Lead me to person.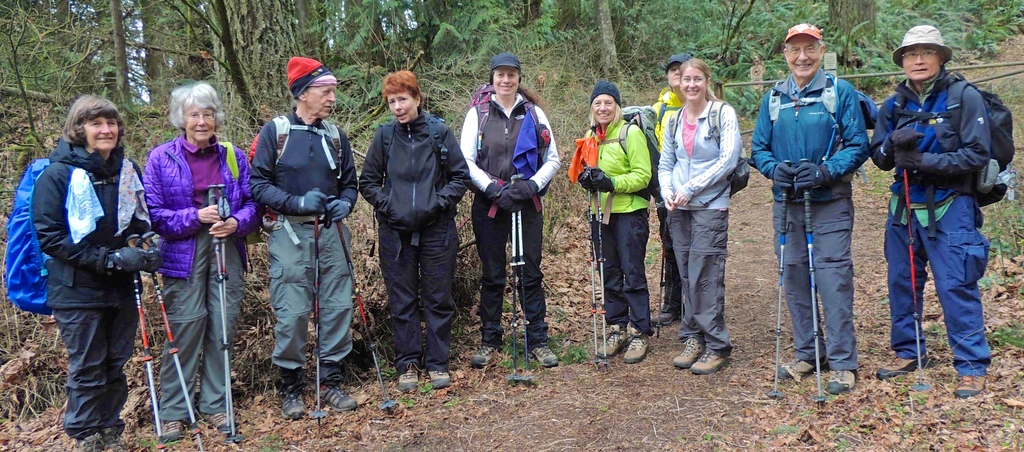
Lead to (246, 49, 355, 415).
